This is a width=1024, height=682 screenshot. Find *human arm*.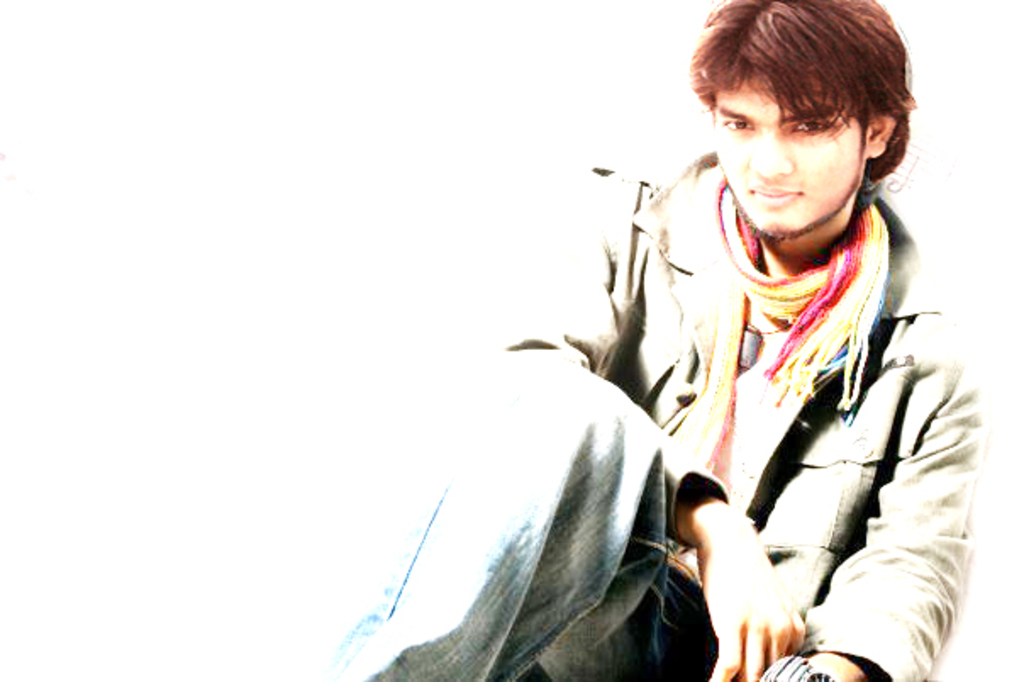
Bounding box: locate(788, 324, 988, 680).
